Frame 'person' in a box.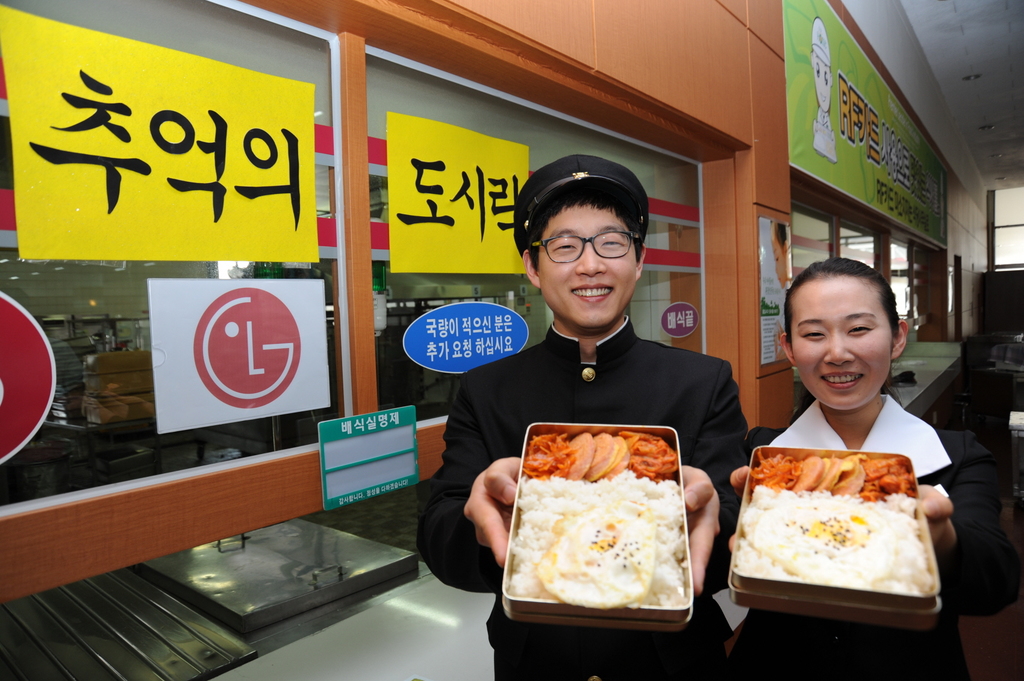
419,154,755,680.
